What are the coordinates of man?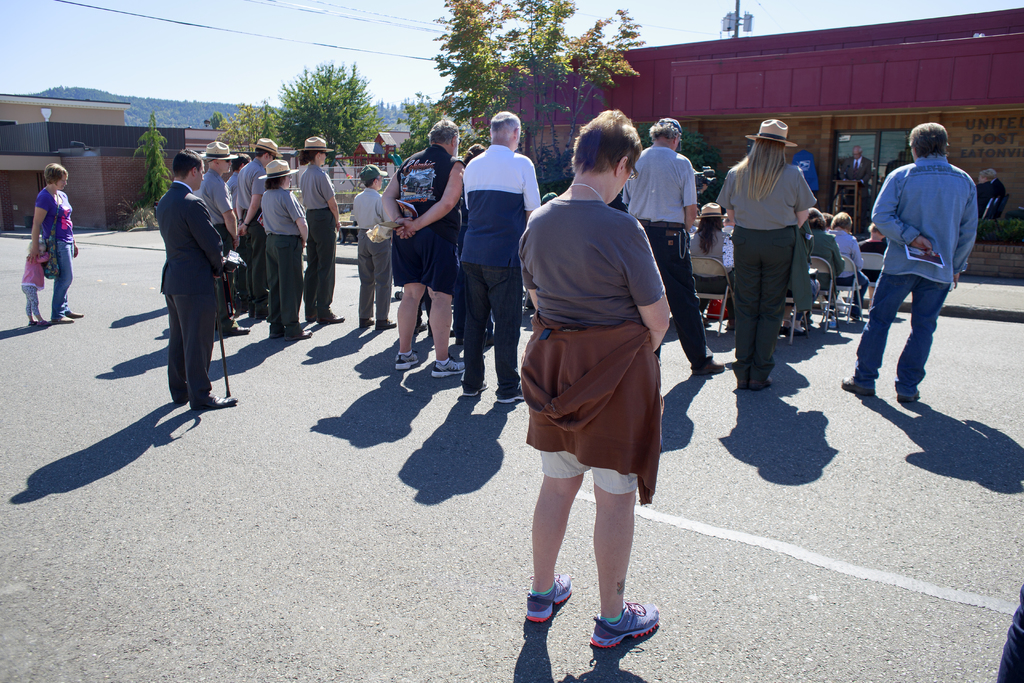
box=[468, 111, 540, 410].
